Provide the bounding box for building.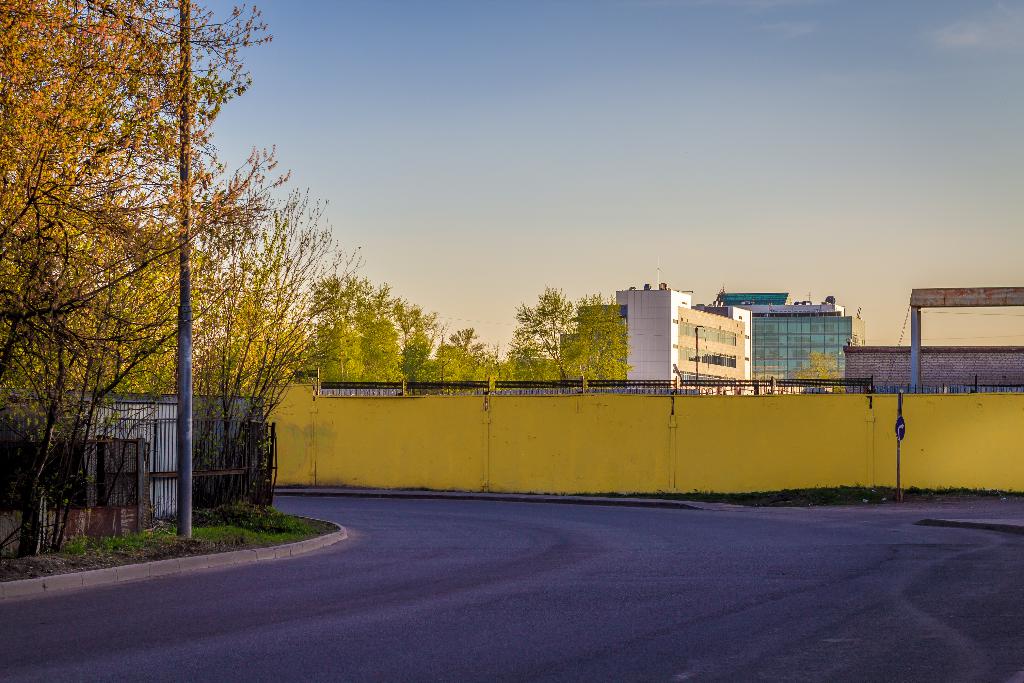
(556,284,749,386).
